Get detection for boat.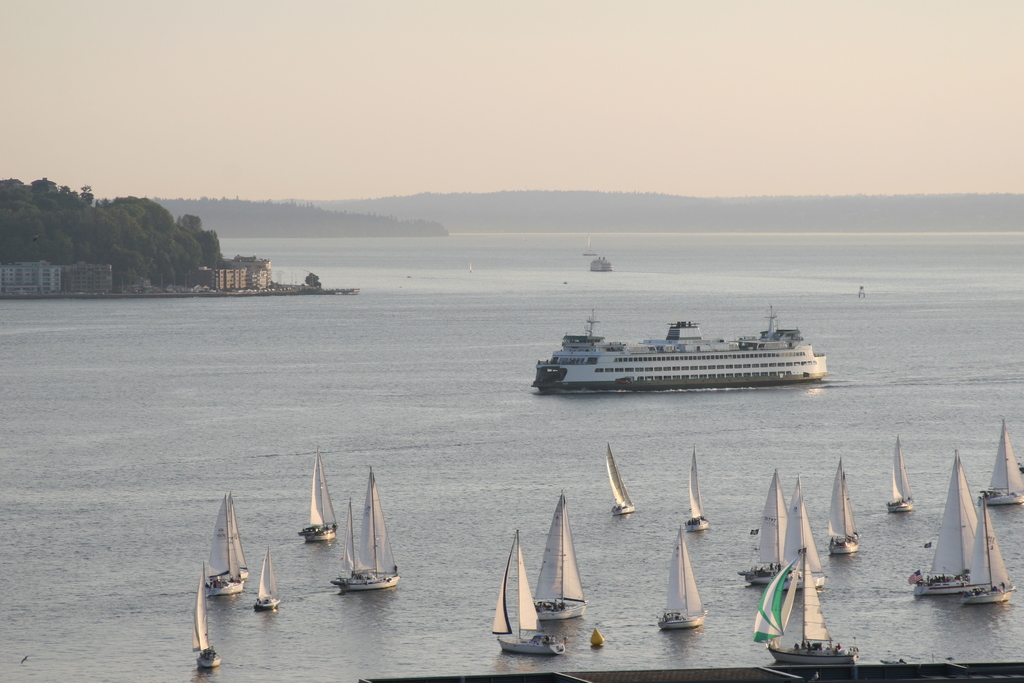
Detection: [left=681, top=446, right=711, bottom=536].
